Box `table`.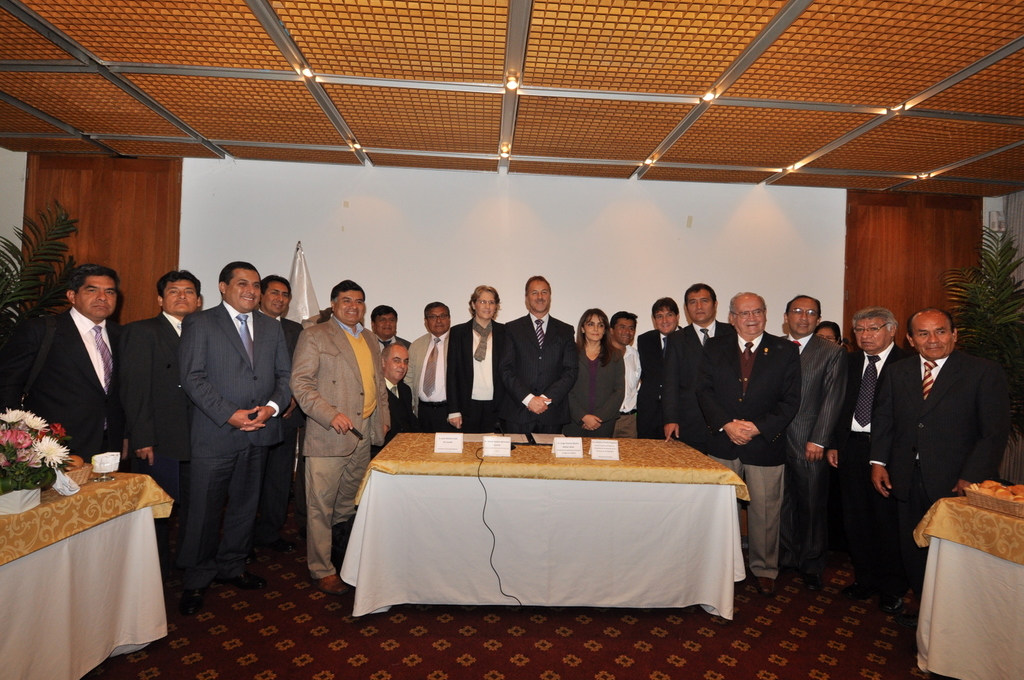
344, 416, 762, 631.
